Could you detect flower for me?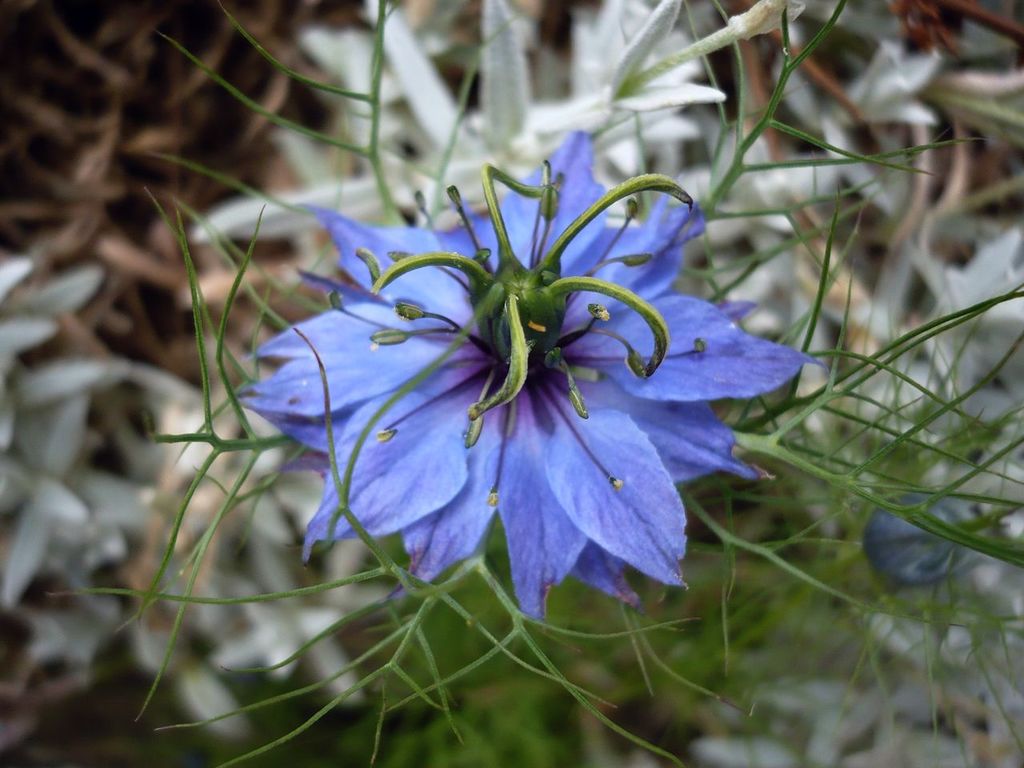
Detection result: (x1=230, y1=158, x2=785, y2=622).
